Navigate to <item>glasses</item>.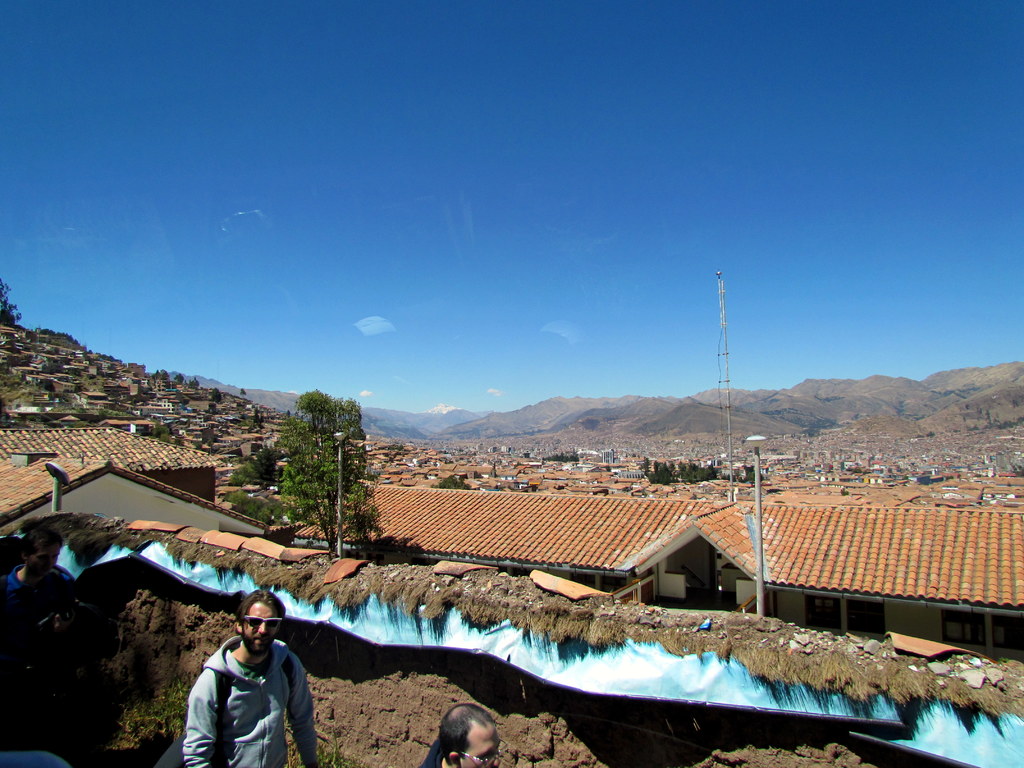
Navigation target: left=238, top=612, right=284, bottom=632.
